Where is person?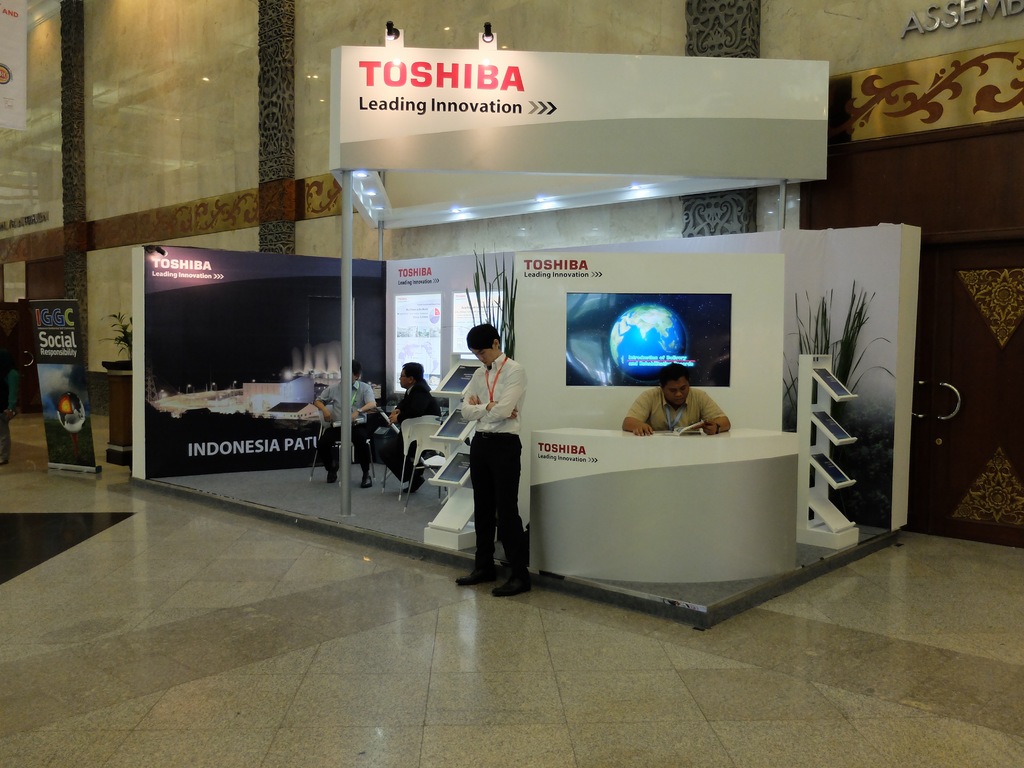
(left=621, top=362, right=732, bottom=436).
